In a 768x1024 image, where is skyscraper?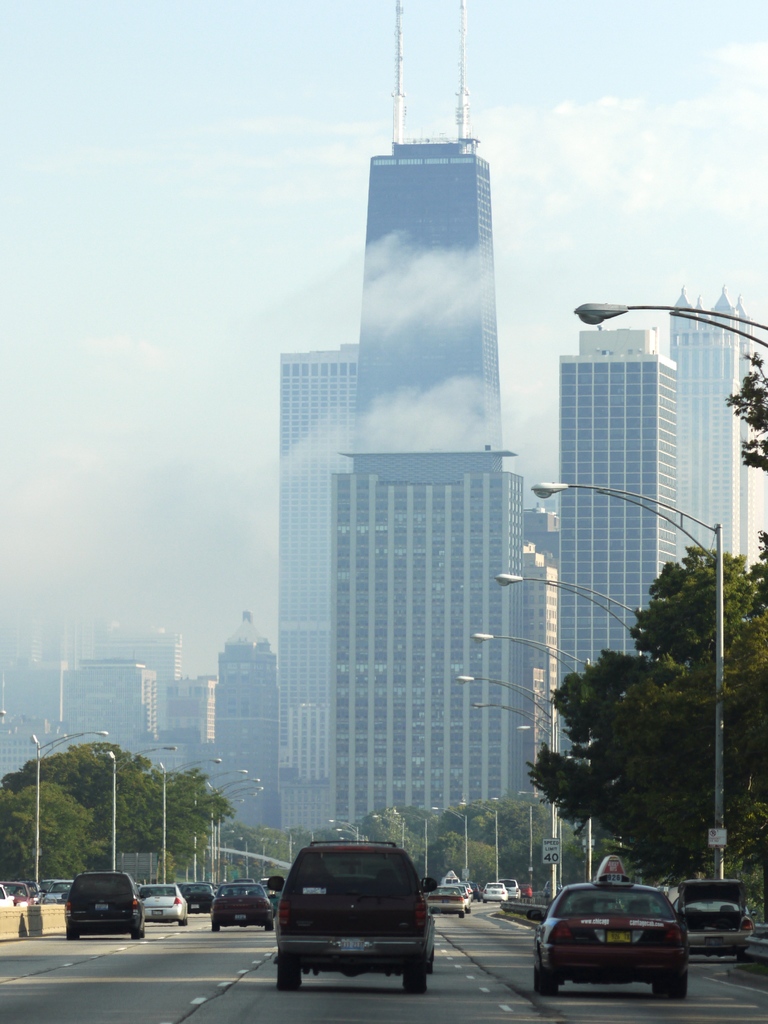
select_region(56, 662, 157, 749).
